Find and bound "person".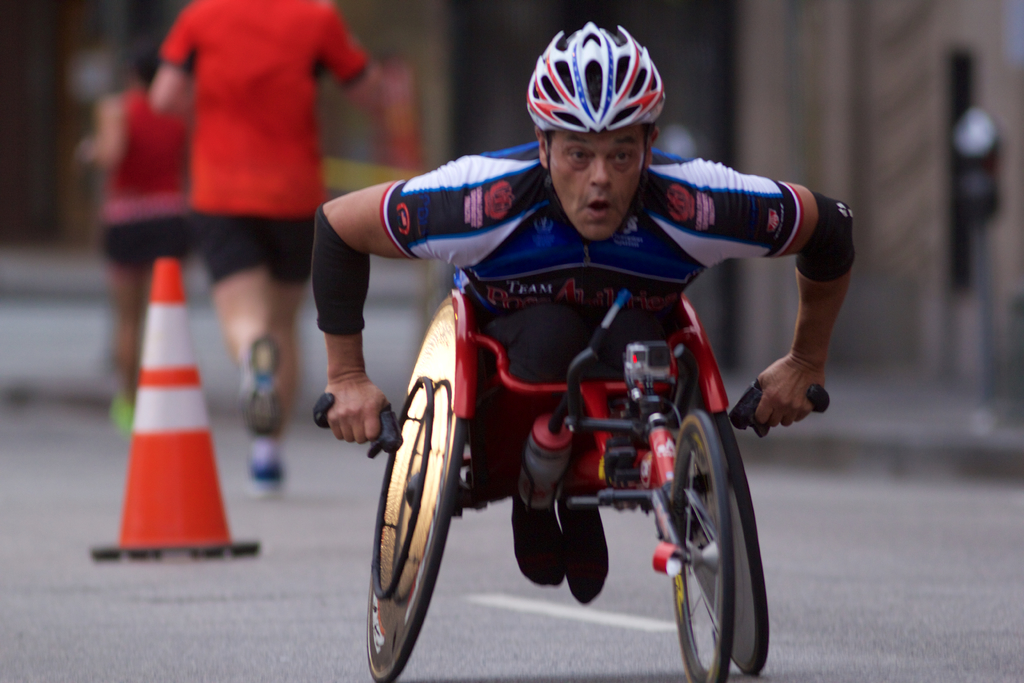
Bound: <box>300,15,855,606</box>.
